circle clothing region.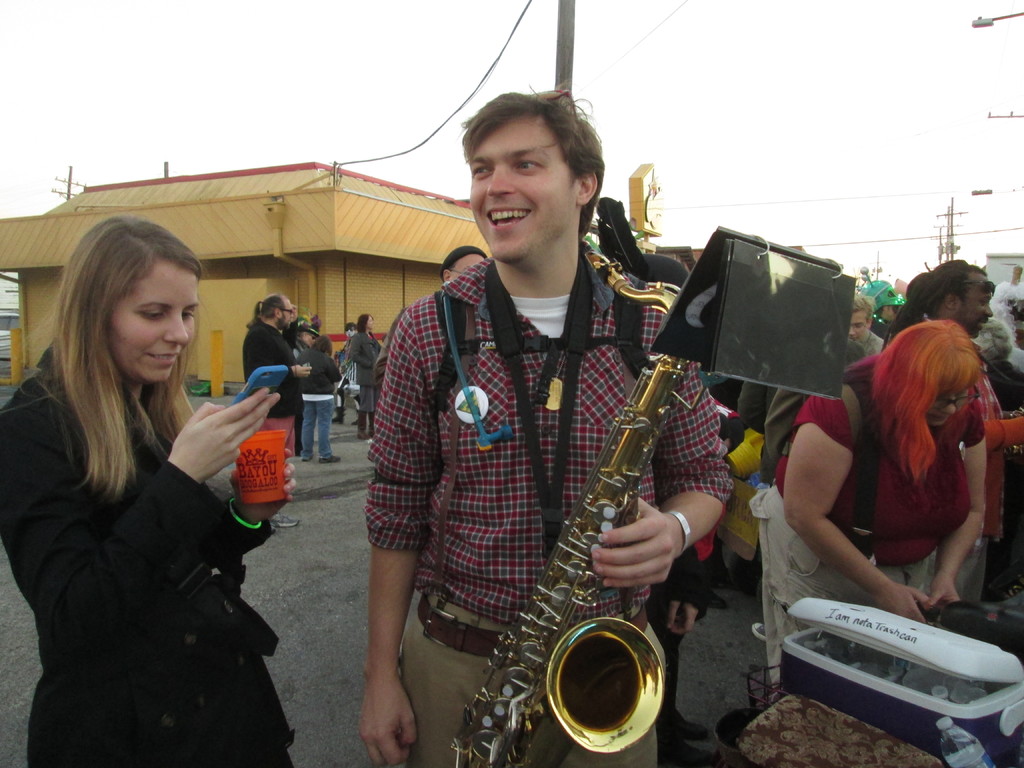
Region: [x1=747, y1=362, x2=989, y2=708].
